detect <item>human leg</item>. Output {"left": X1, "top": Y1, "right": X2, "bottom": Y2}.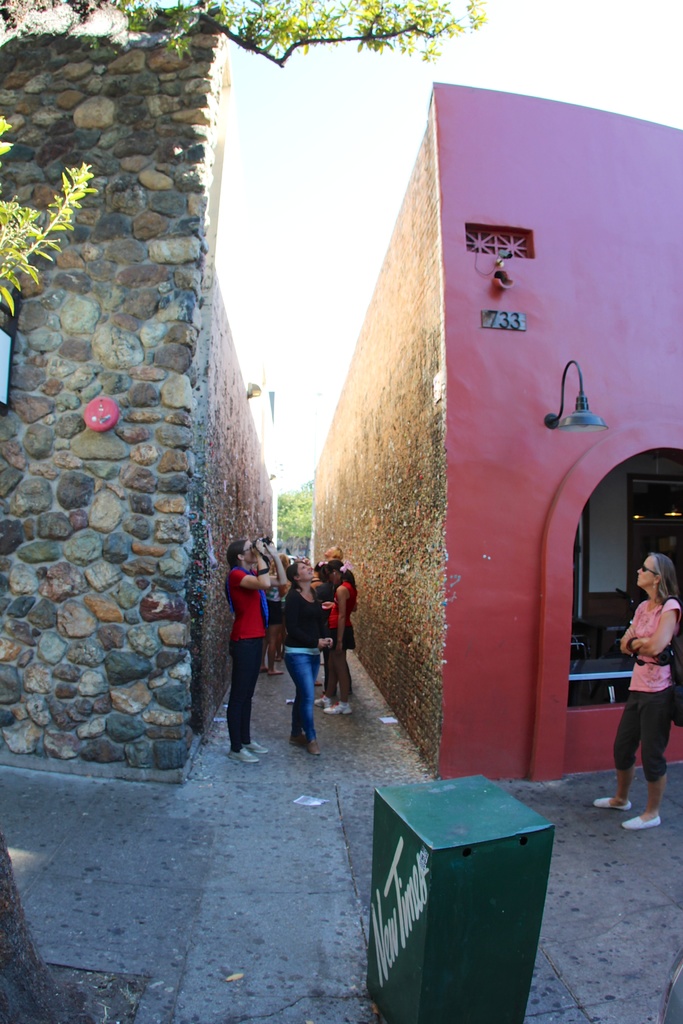
{"left": 331, "top": 634, "right": 355, "bottom": 710}.
